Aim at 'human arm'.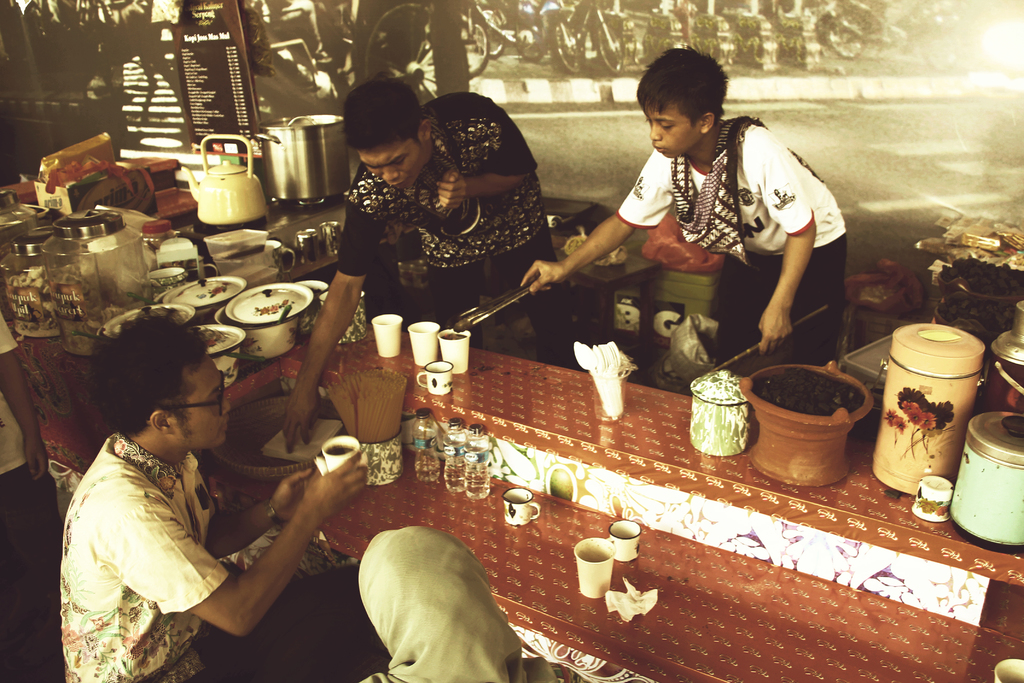
Aimed at detection(515, 151, 676, 293).
